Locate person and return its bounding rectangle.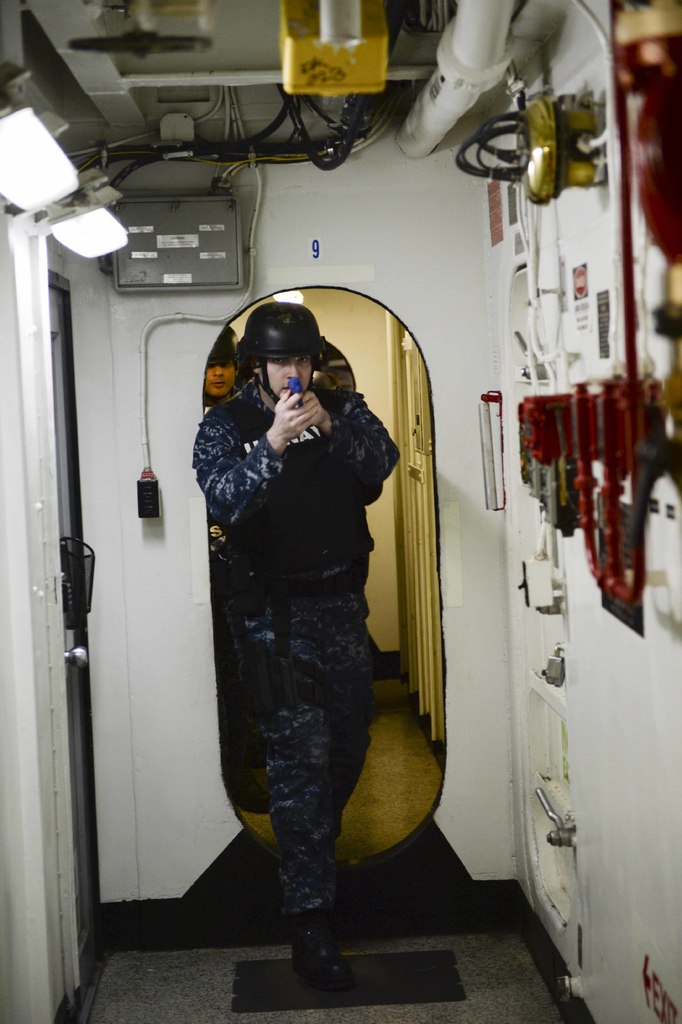
205 321 231 414.
